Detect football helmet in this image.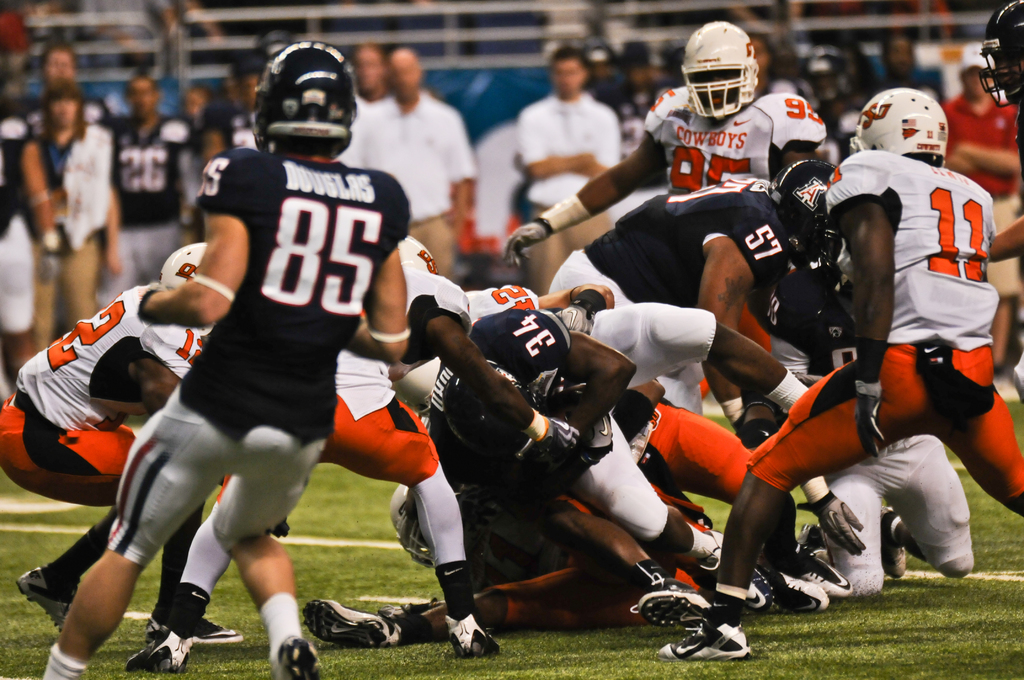
Detection: [852,86,946,166].
